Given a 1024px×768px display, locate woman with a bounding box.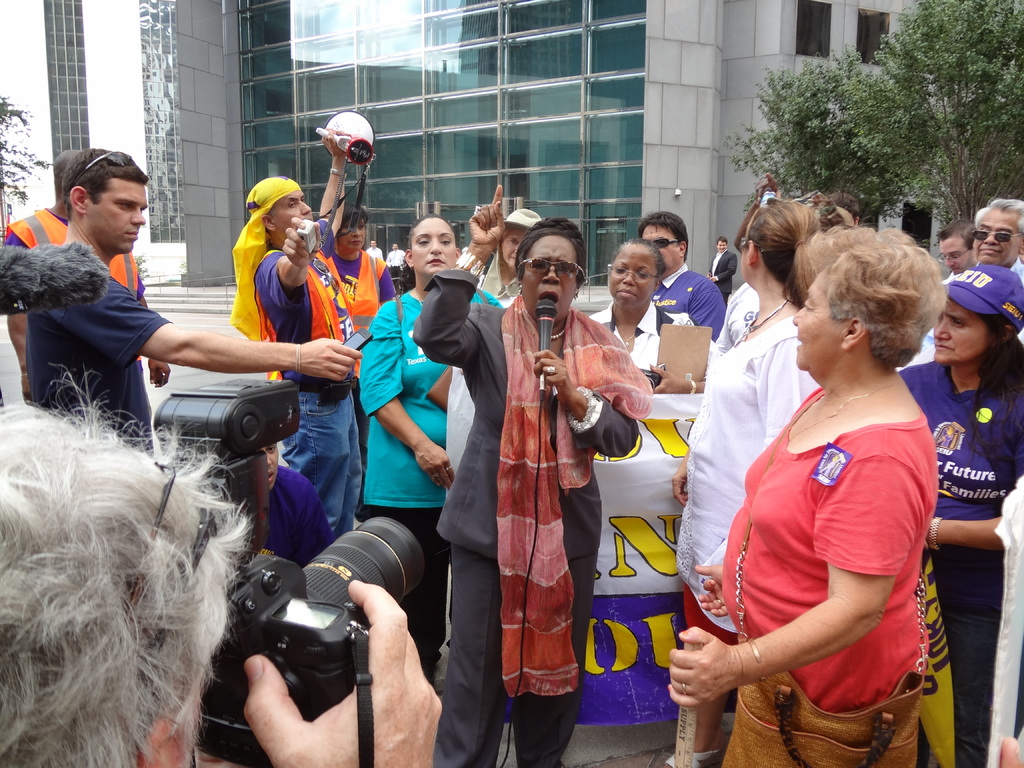
Located: box(660, 197, 824, 767).
